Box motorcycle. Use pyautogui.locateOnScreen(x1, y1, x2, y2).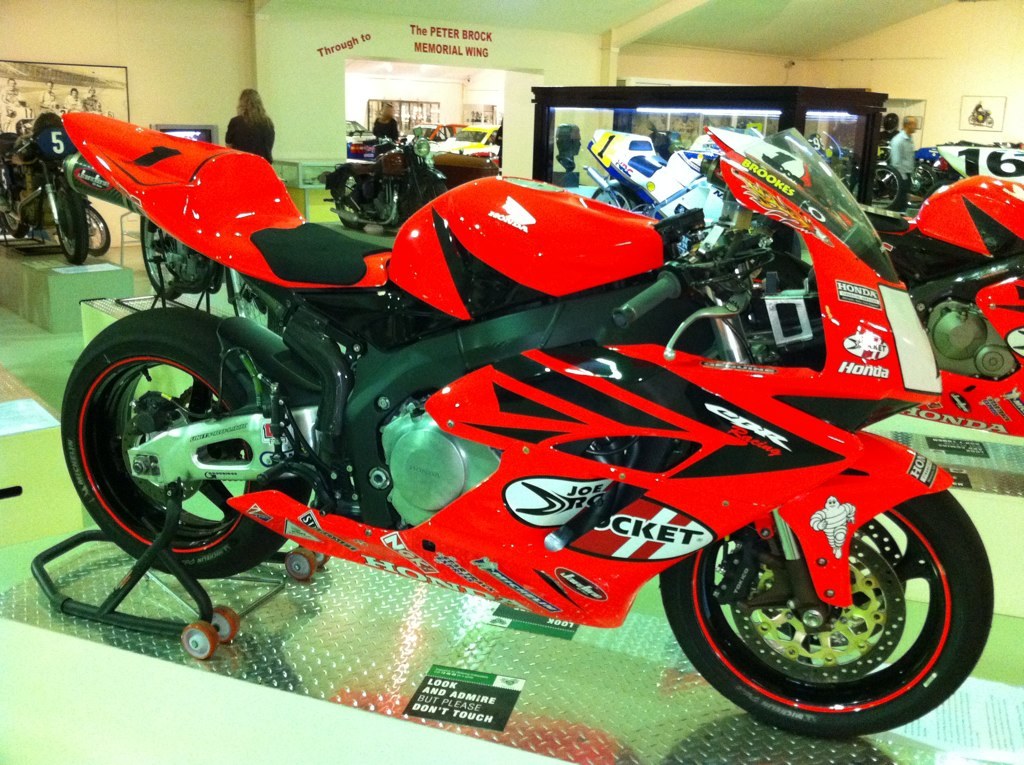
pyautogui.locateOnScreen(576, 132, 767, 256).
